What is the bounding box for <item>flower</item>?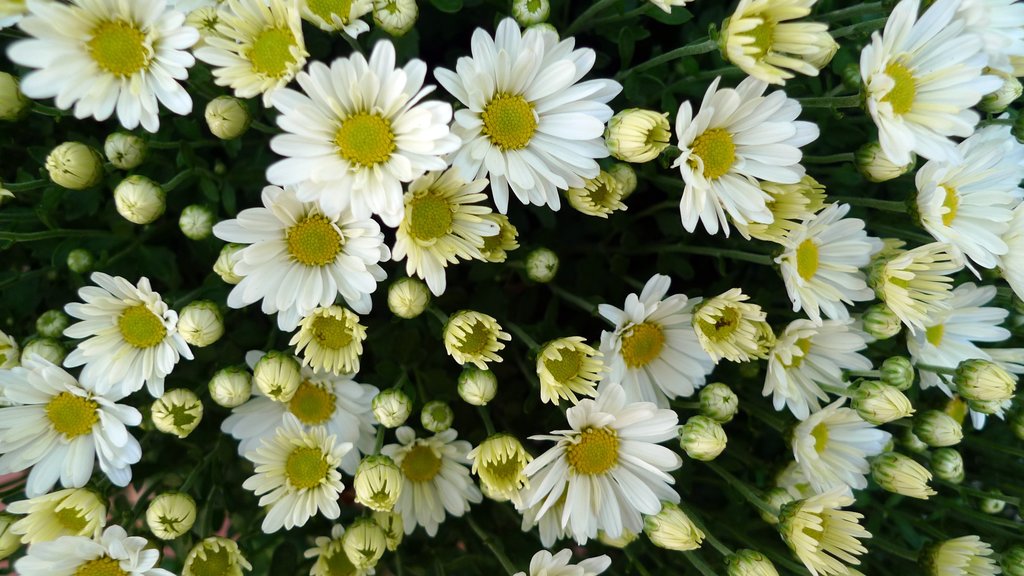
(left=913, top=123, right=1023, bottom=283).
